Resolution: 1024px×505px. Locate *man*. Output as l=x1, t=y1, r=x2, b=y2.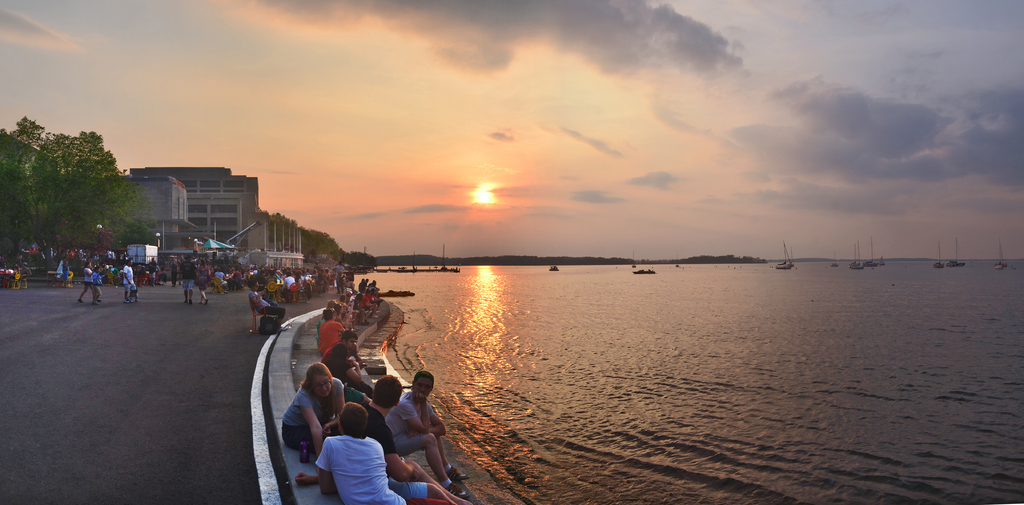
l=312, t=406, r=410, b=504.
